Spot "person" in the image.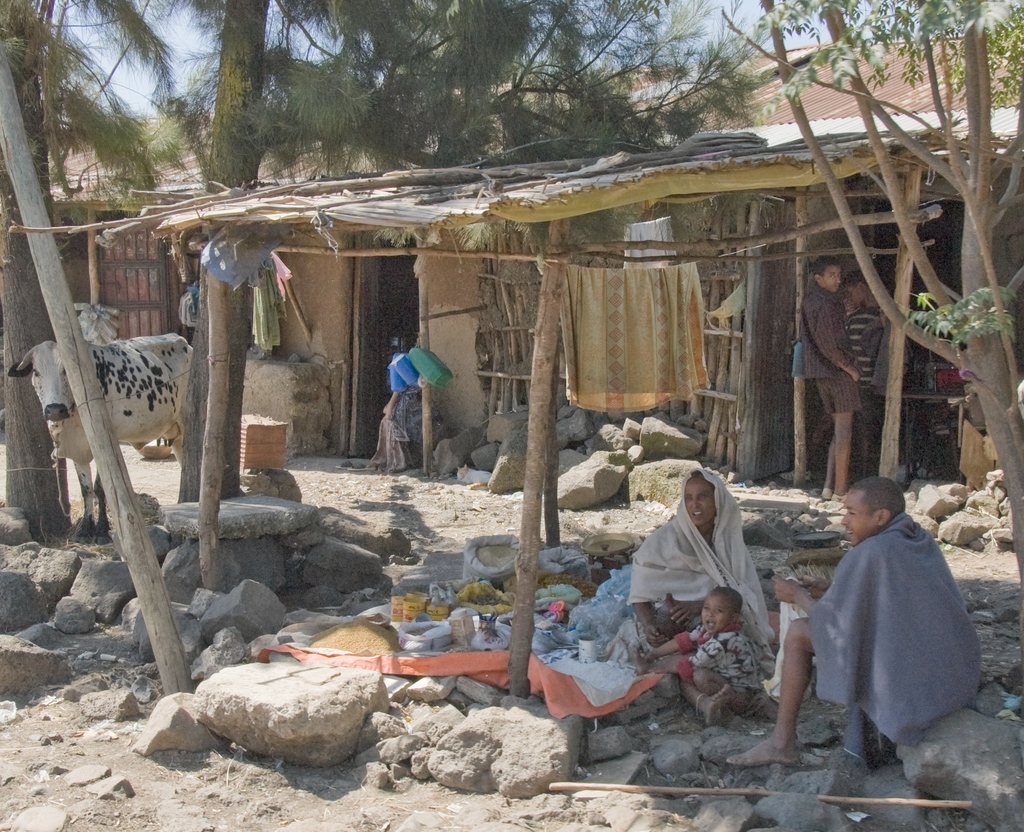
"person" found at <region>724, 475, 990, 765</region>.
